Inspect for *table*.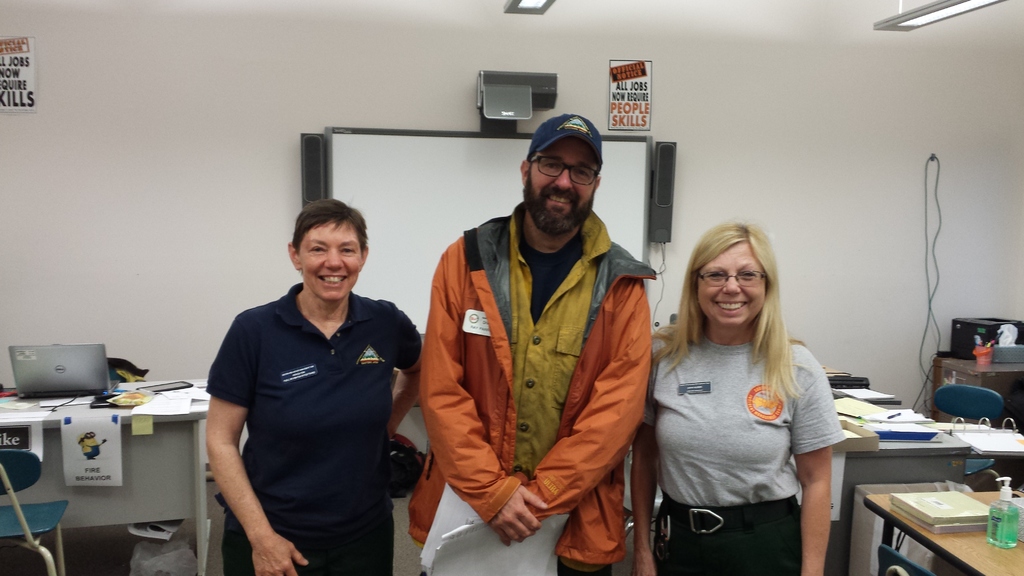
Inspection: 865 488 1023 575.
